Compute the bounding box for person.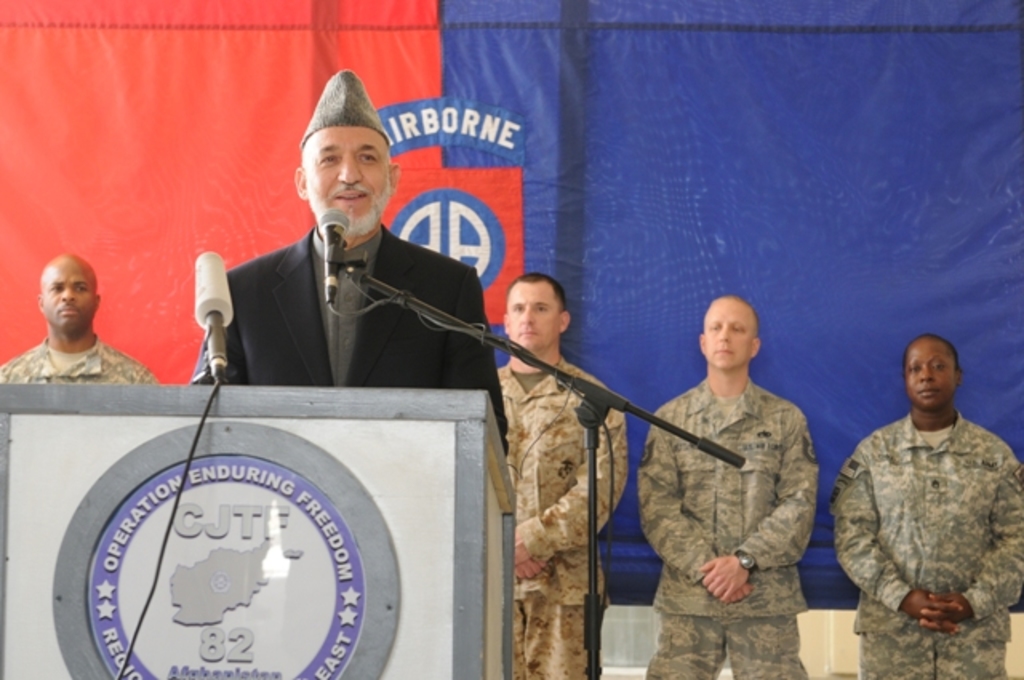
(493,275,627,678).
